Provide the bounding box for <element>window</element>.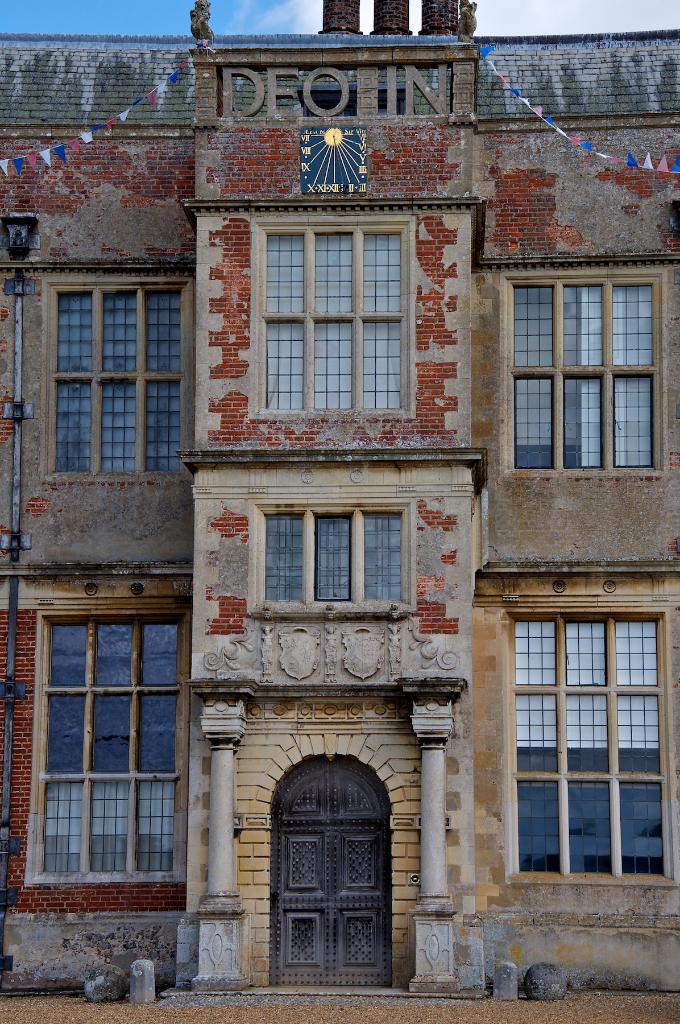
x1=507 y1=616 x2=675 y2=889.
